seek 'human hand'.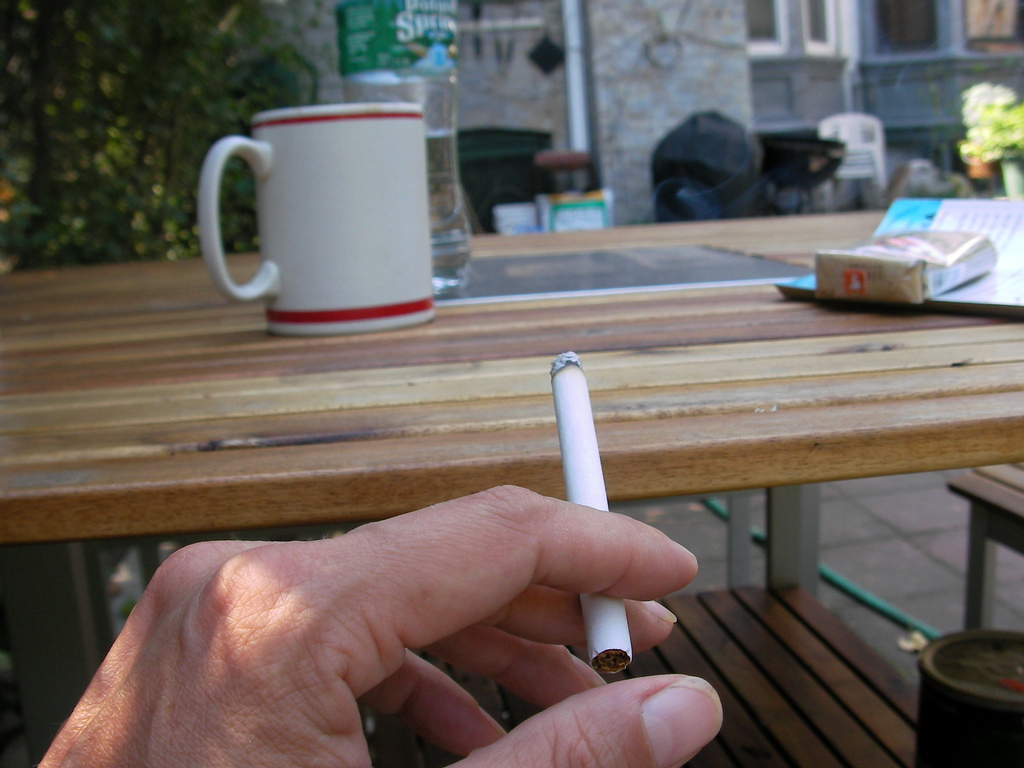
<region>0, 479, 707, 767</region>.
